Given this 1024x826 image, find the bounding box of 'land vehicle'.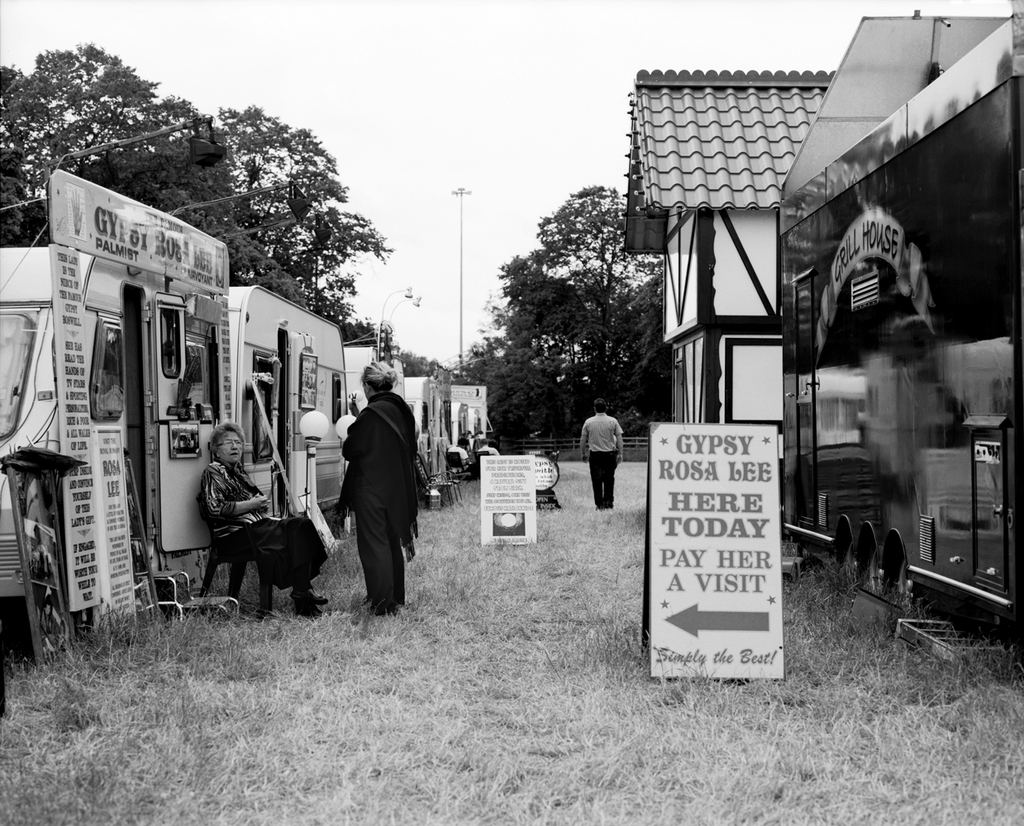
crop(779, 14, 1023, 630).
